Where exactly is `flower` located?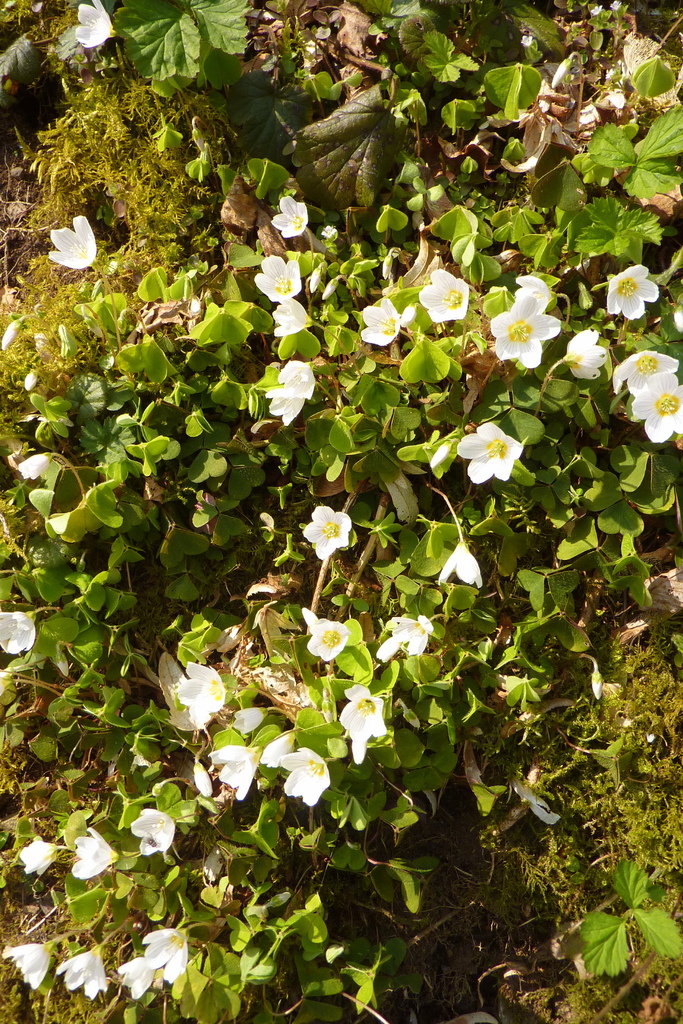
Its bounding box is 173/659/226/727.
